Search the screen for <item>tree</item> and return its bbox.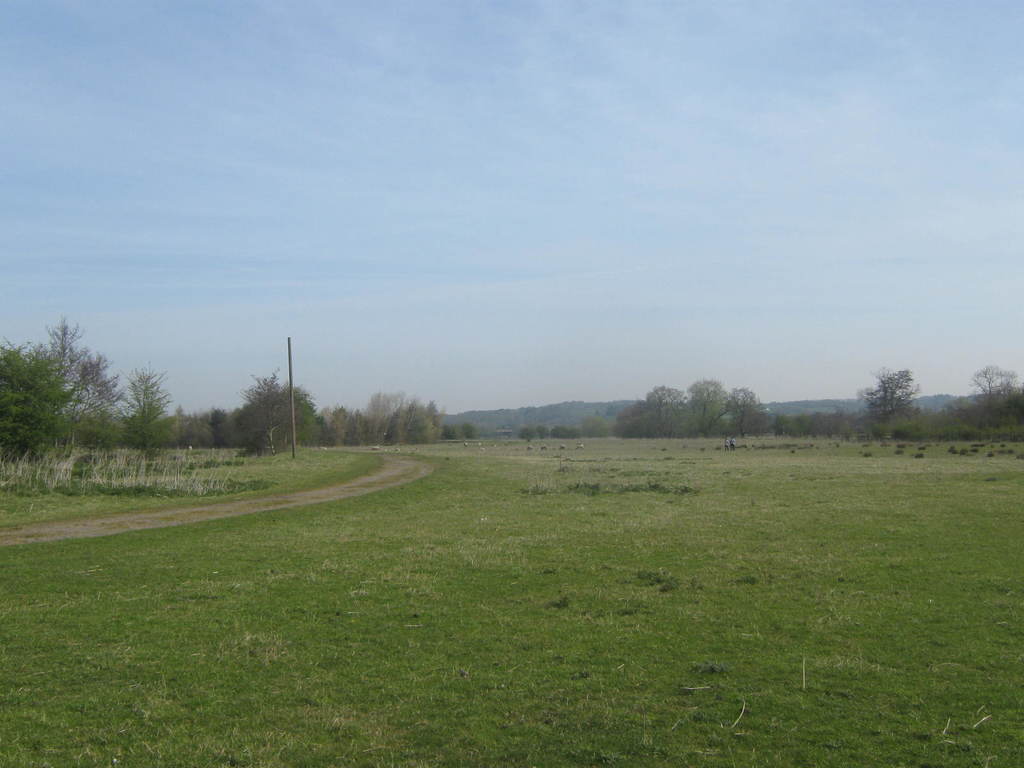
Found: (x1=0, y1=343, x2=73, y2=466).
